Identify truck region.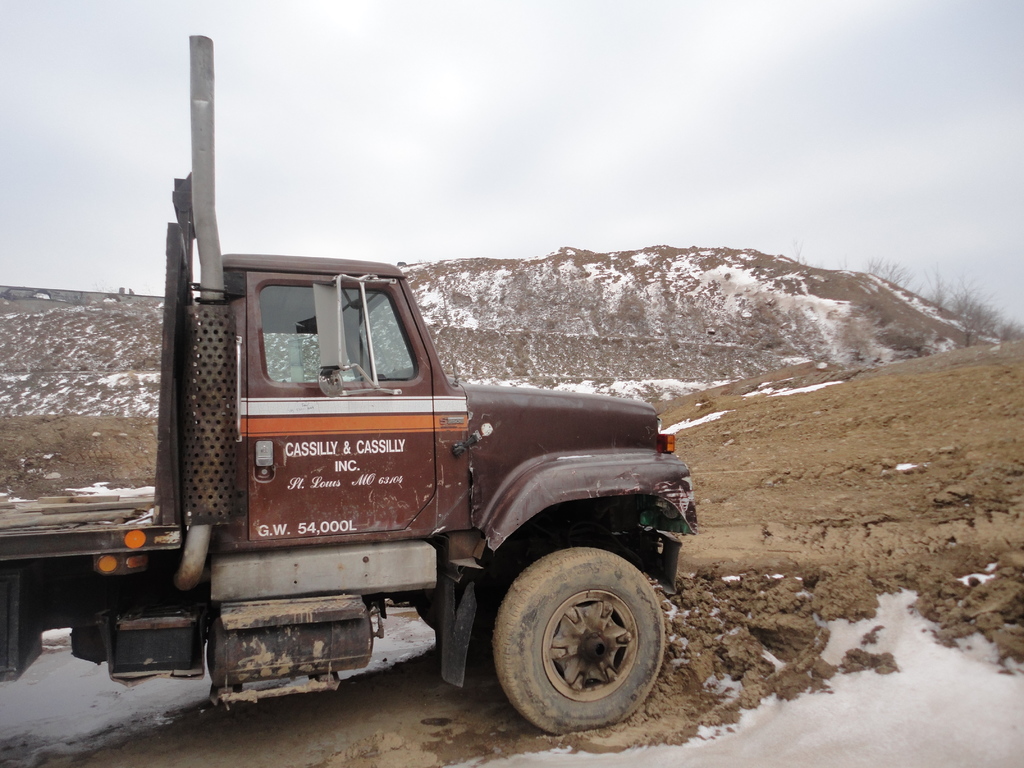
Region: left=0, top=27, right=702, bottom=733.
